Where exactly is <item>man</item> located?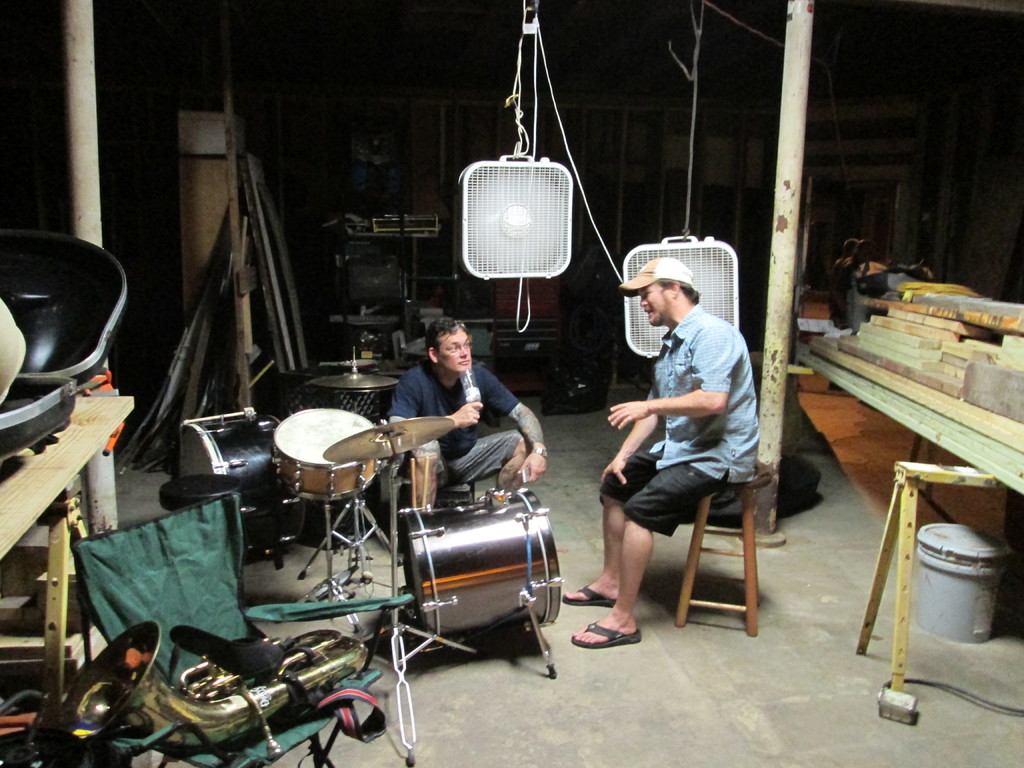
Its bounding box is 387, 314, 548, 511.
